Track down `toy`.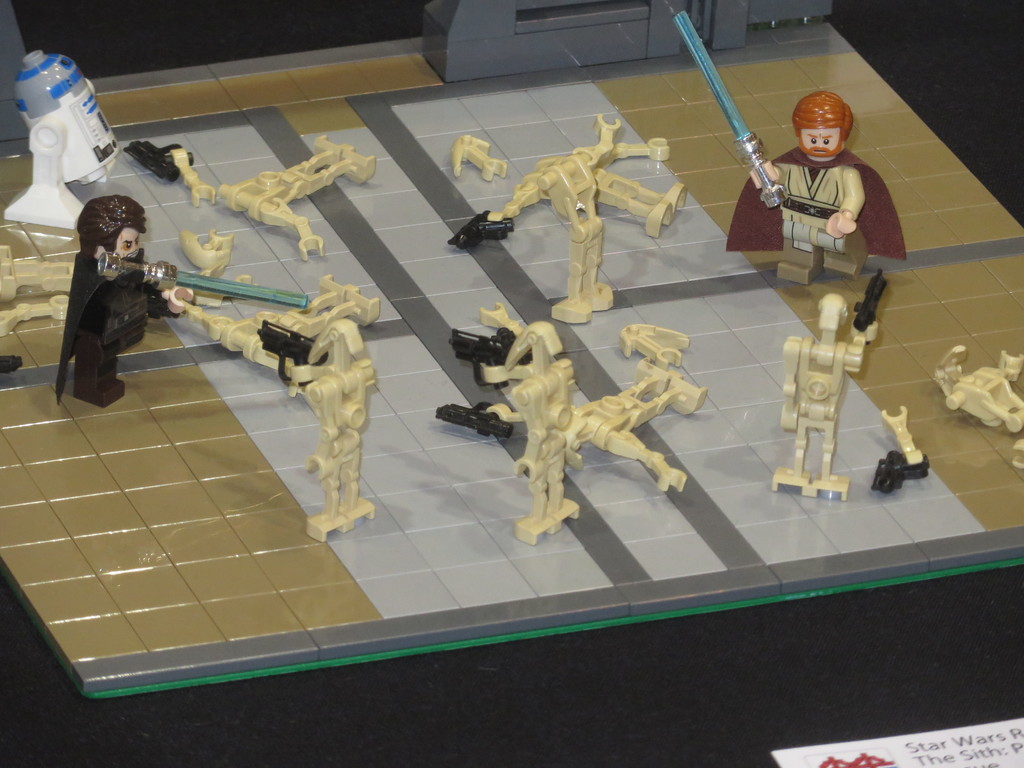
Tracked to 492/118/680/324.
